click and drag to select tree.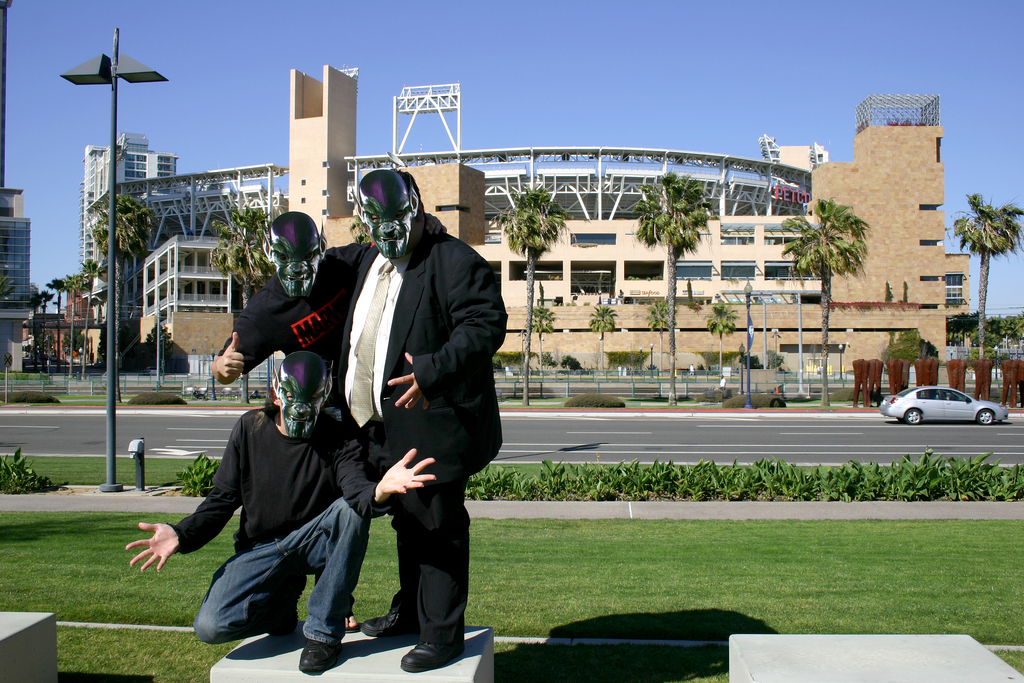
Selection: bbox(589, 304, 615, 393).
